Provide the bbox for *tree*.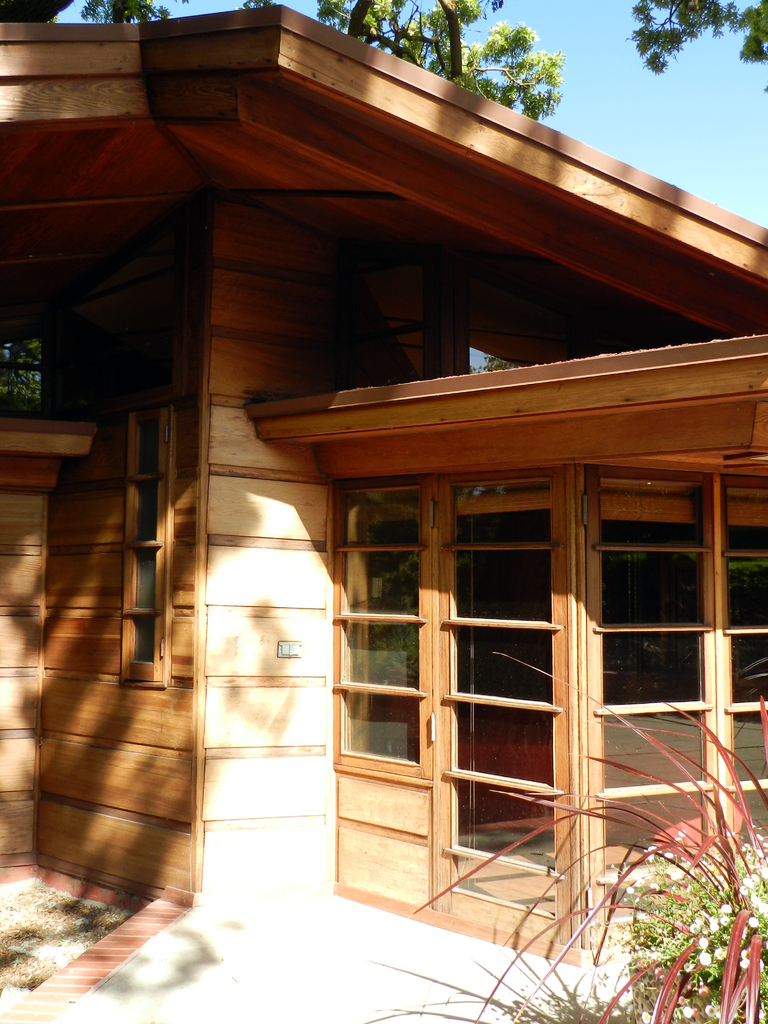
locate(26, 0, 767, 413).
